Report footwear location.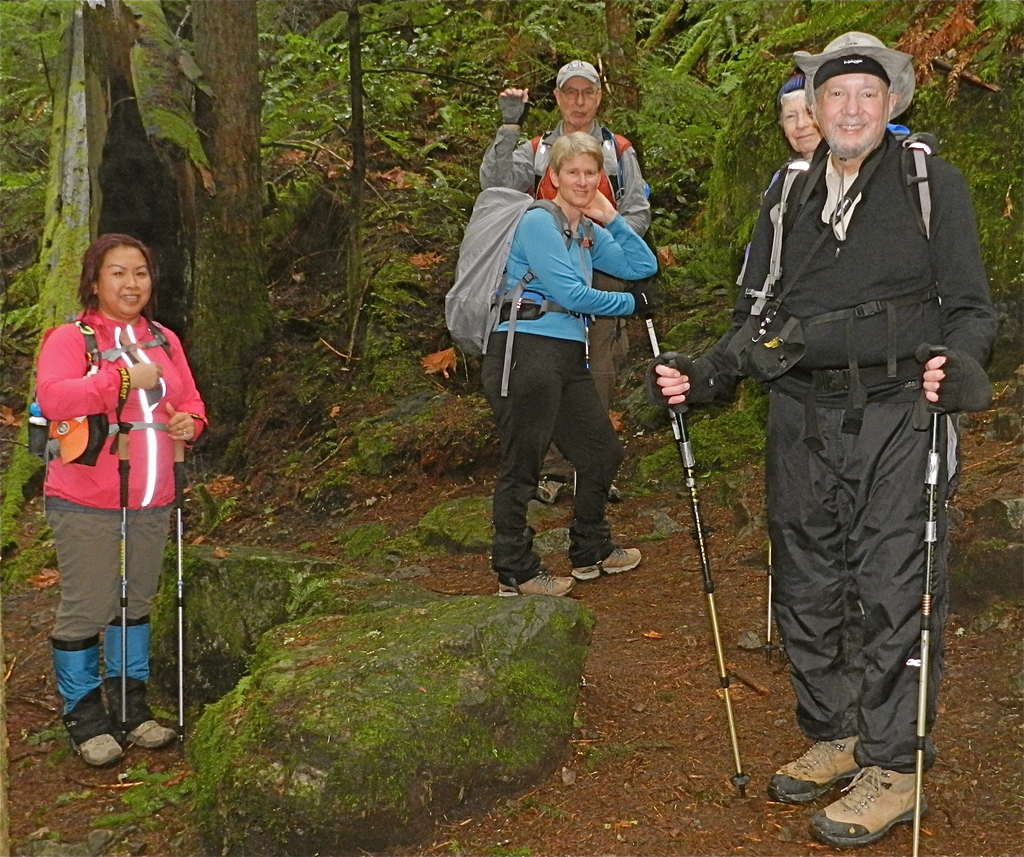
Report: <box>736,740,934,841</box>.
